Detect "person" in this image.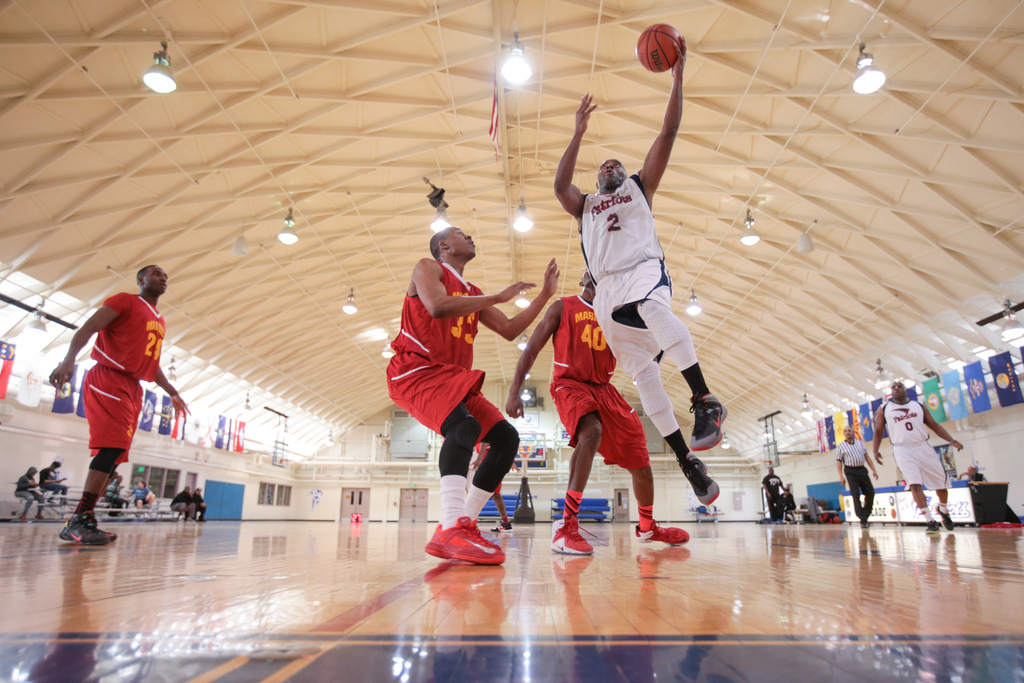
Detection: 869,376,964,539.
